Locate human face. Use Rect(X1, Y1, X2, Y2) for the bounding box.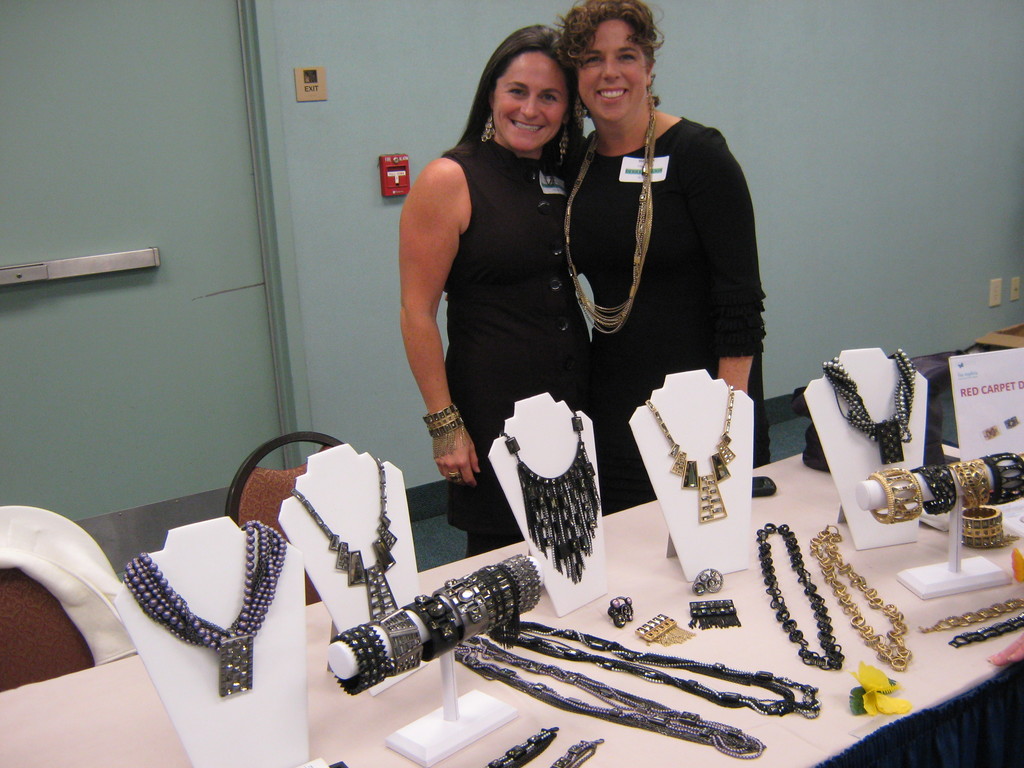
Rect(493, 56, 561, 154).
